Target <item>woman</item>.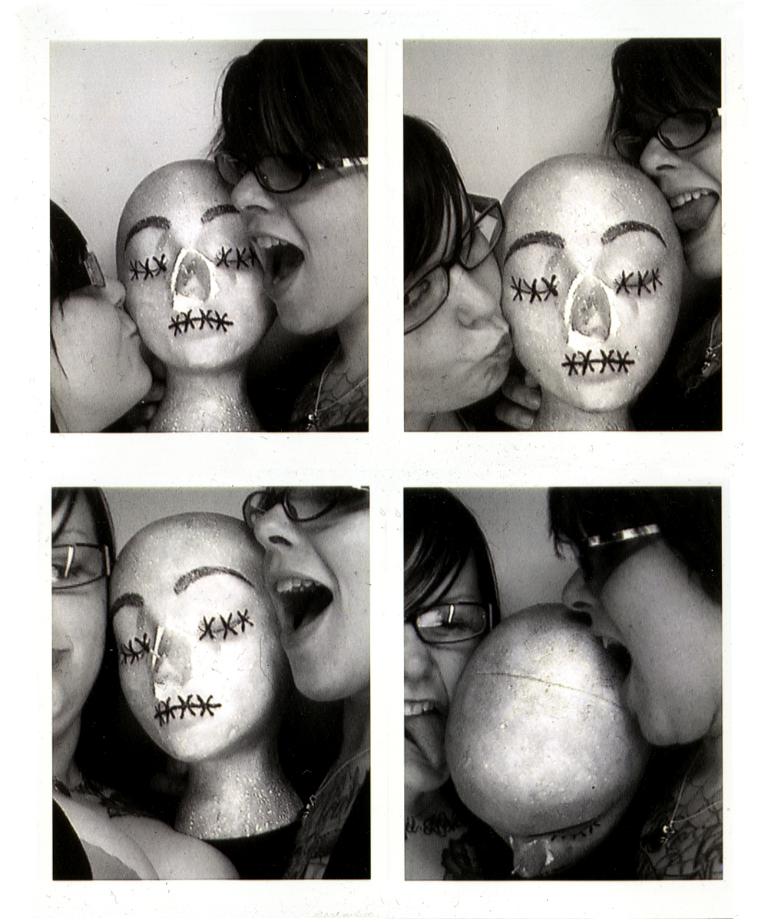
Target region: region(535, 473, 730, 881).
